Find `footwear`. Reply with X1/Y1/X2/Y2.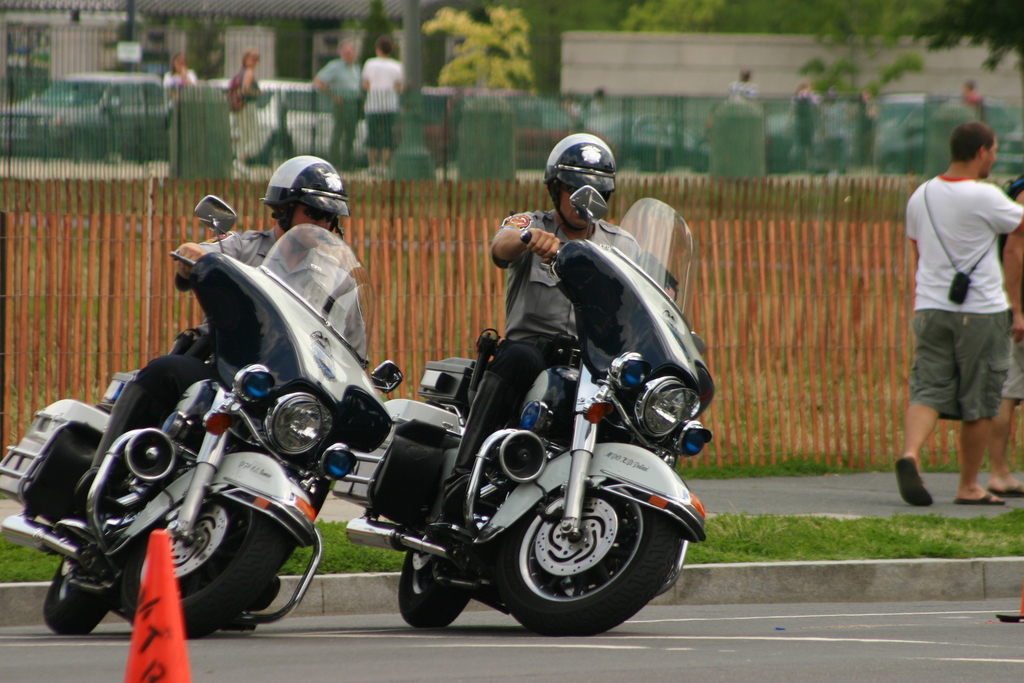
899/457/935/507.
